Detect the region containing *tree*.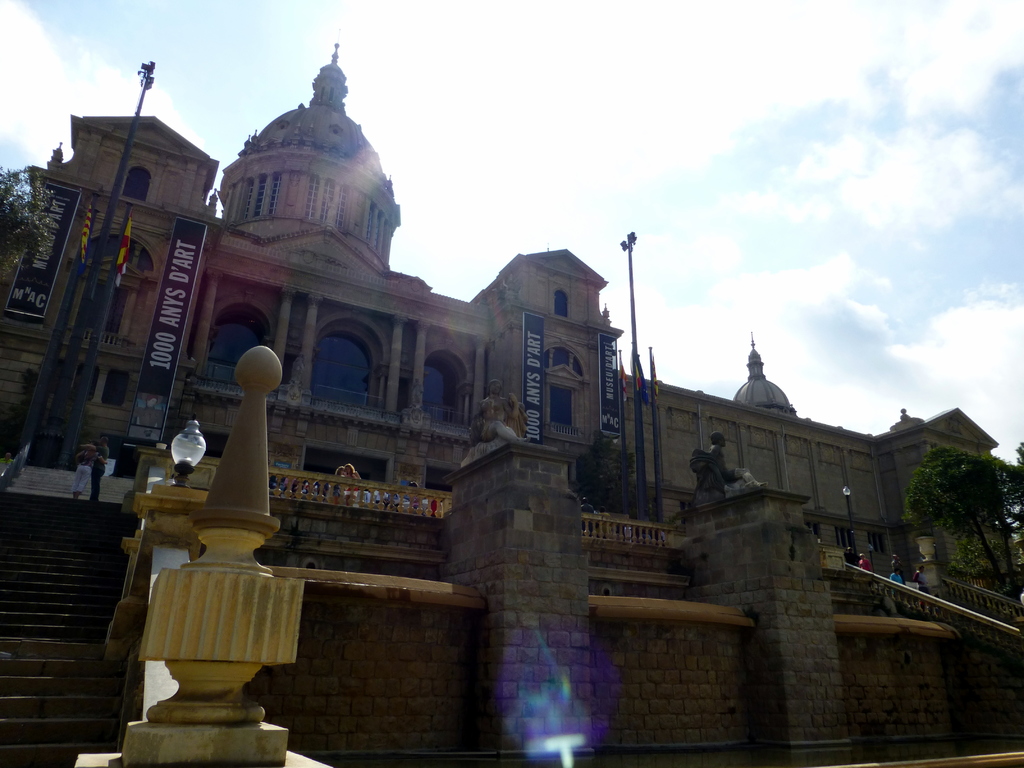
crop(575, 431, 639, 512).
